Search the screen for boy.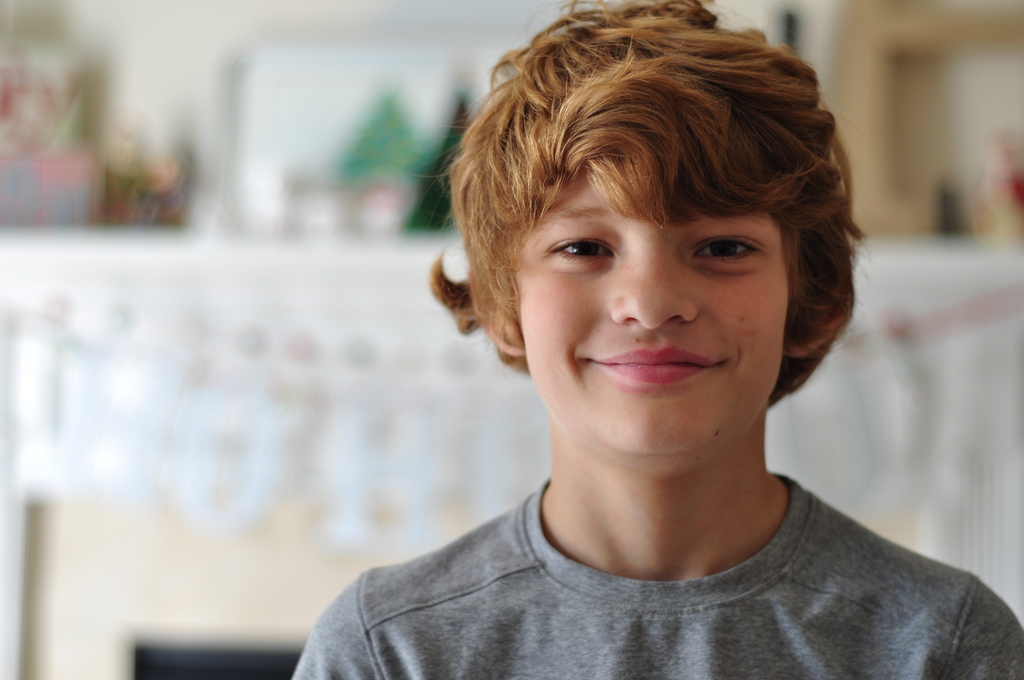
Found at region(314, 16, 963, 664).
